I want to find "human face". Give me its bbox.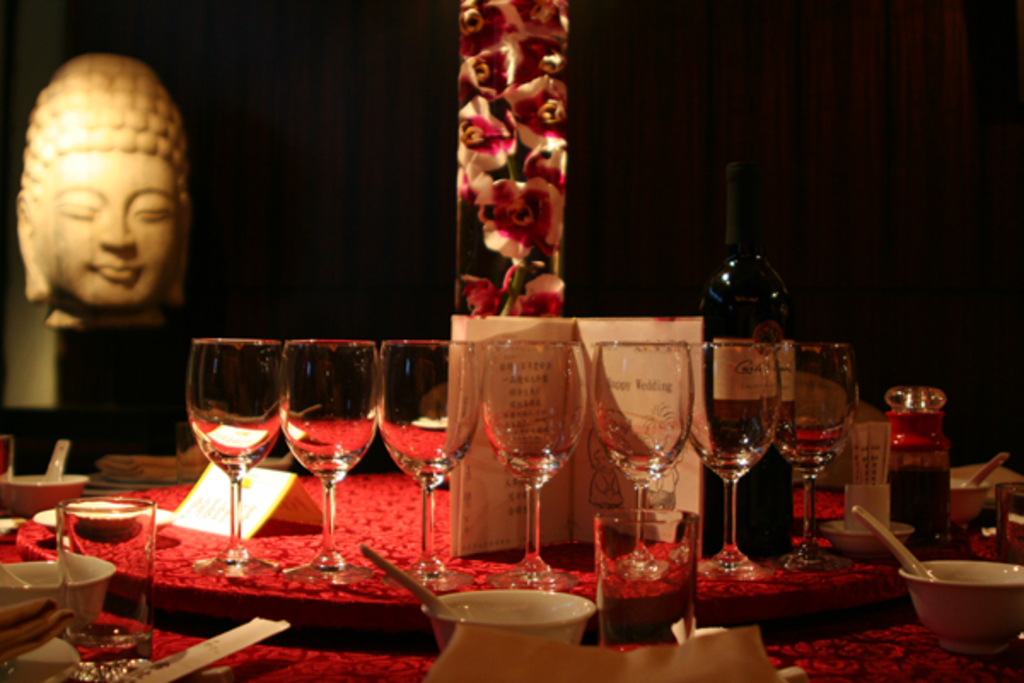
bbox=(41, 154, 179, 312).
